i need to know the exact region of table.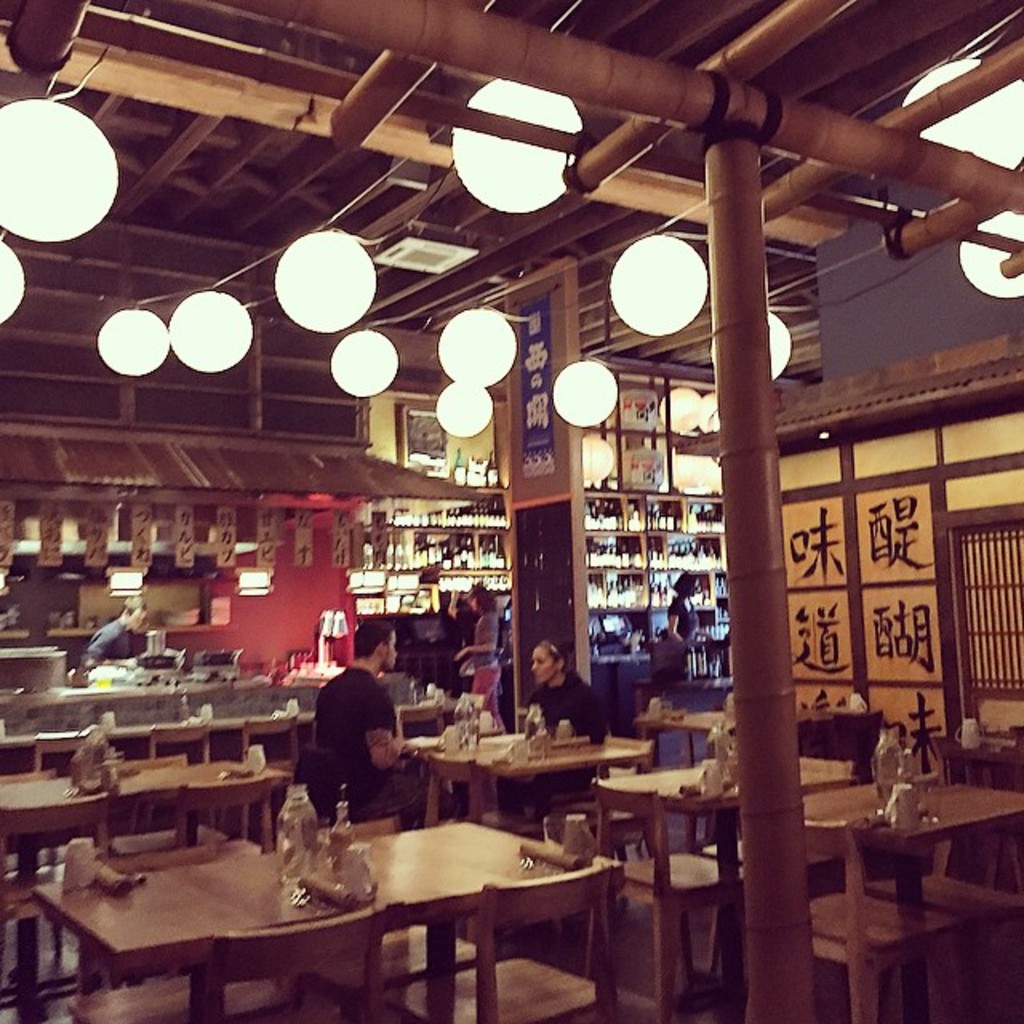
Region: bbox=[584, 752, 851, 973].
